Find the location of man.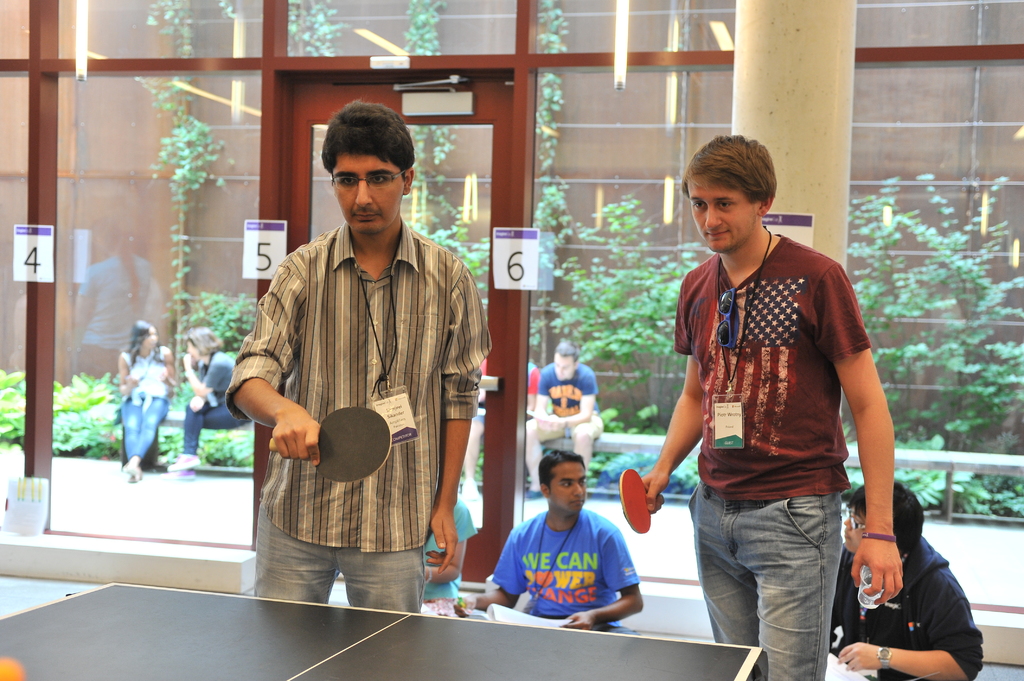
Location: 827:477:986:680.
